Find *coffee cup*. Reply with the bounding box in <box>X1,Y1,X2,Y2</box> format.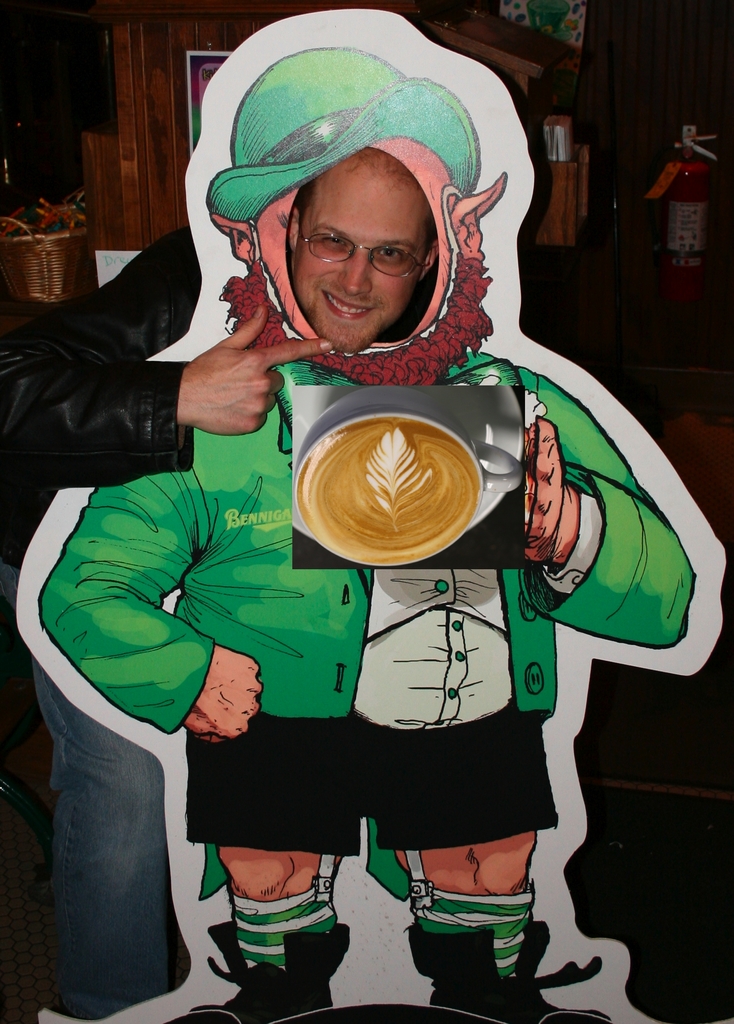
<box>295,389,524,571</box>.
